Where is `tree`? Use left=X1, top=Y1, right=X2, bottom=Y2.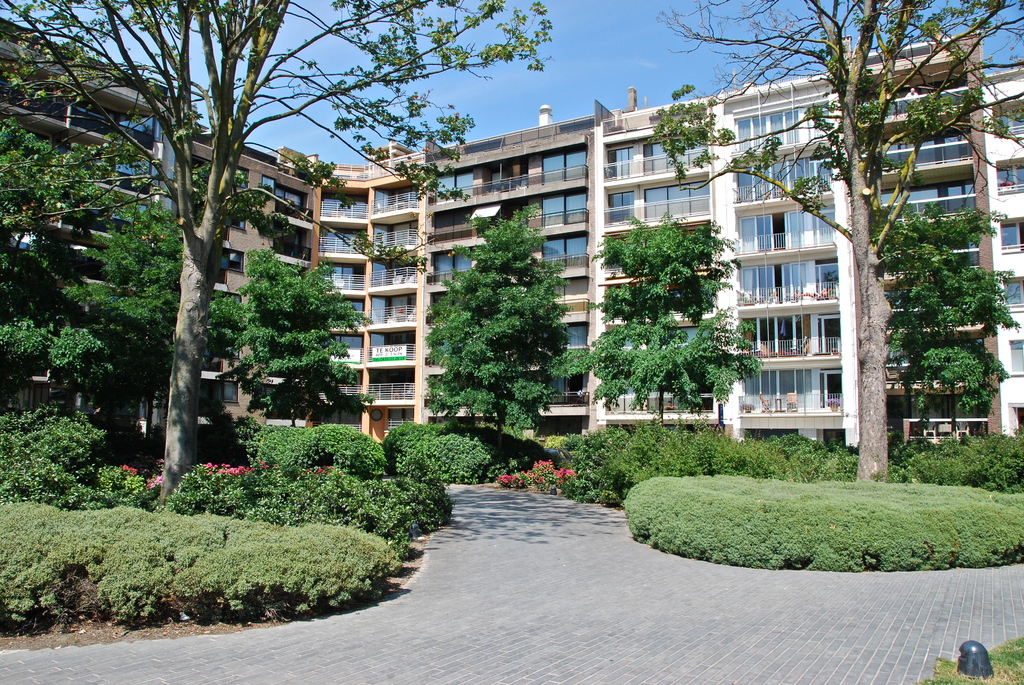
left=0, top=236, right=90, bottom=440.
